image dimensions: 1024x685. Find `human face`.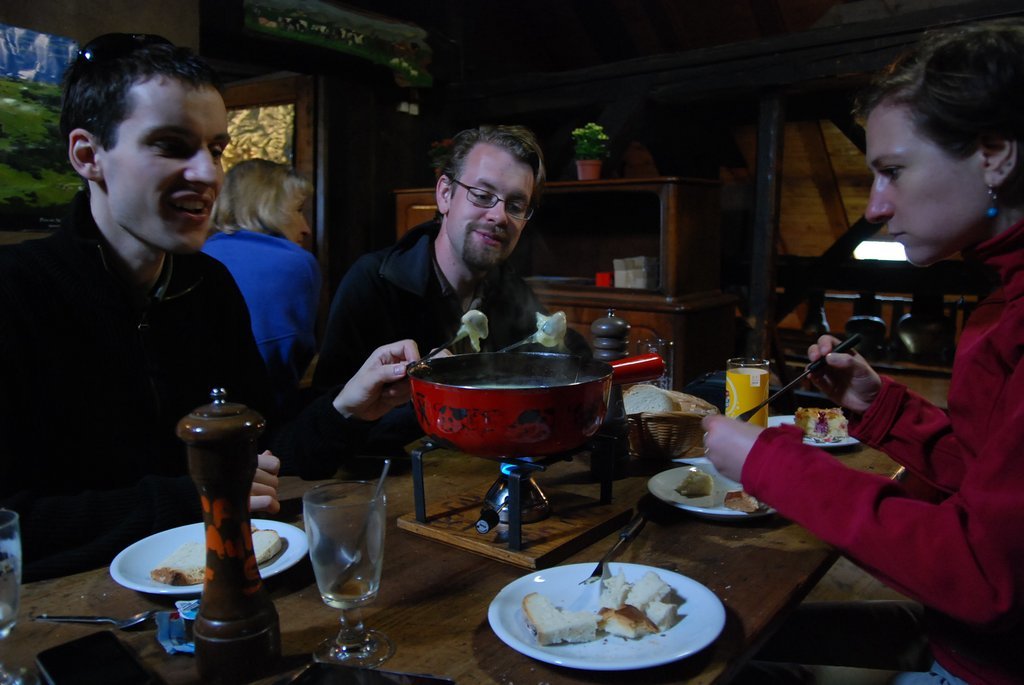
select_region(450, 144, 531, 269).
